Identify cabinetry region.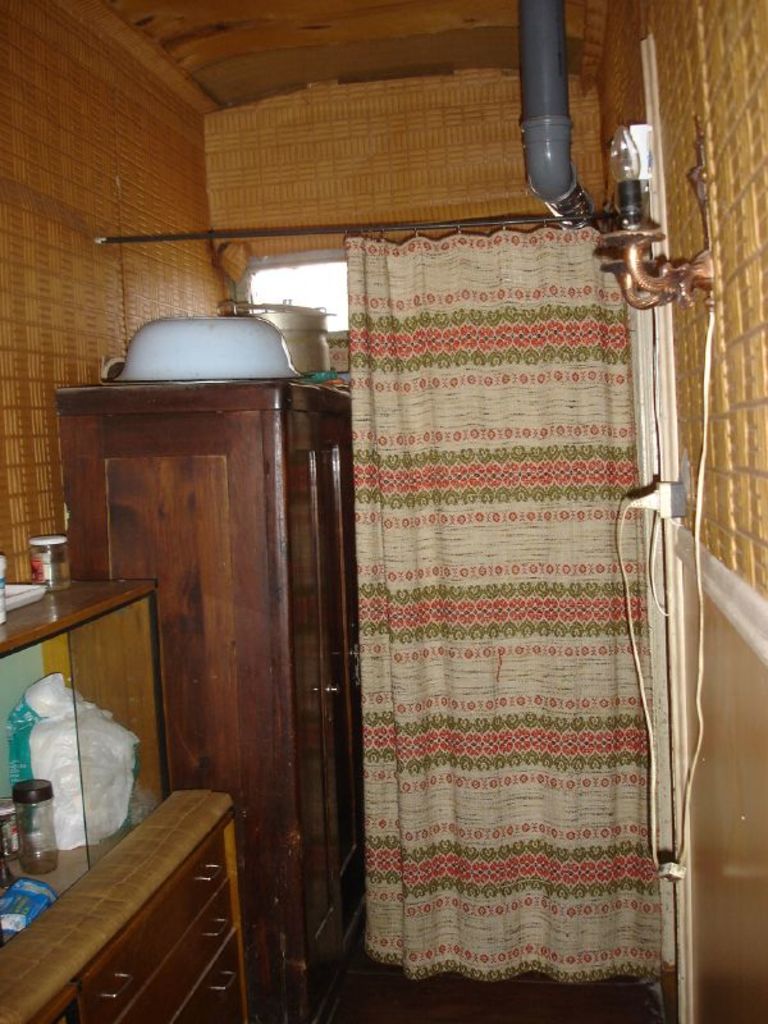
Region: 180:940:236:1023.
